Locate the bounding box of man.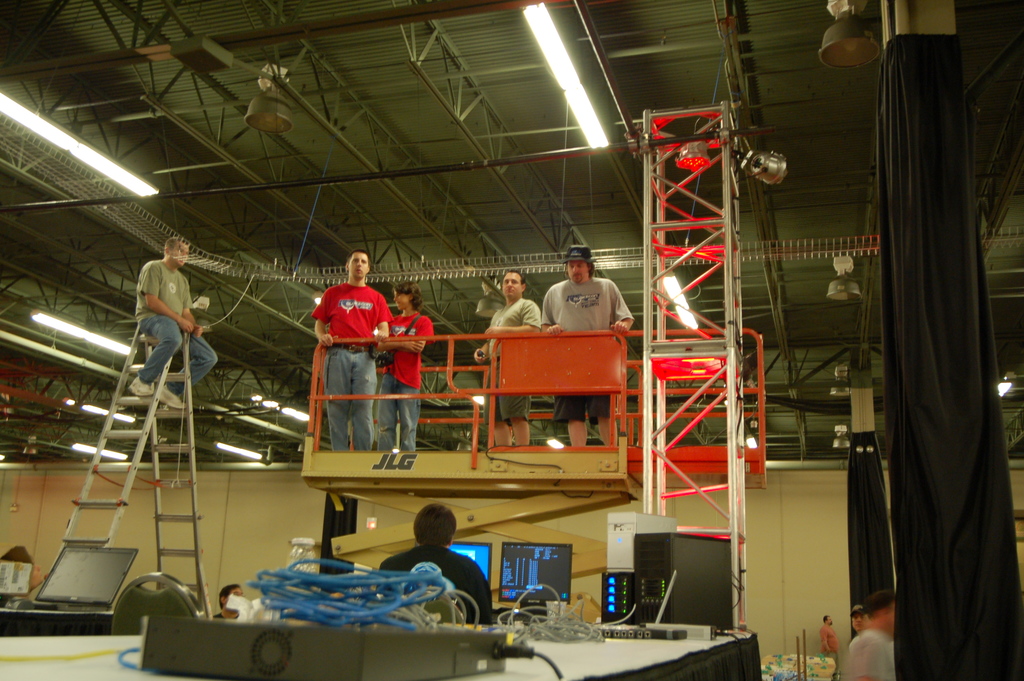
Bounding box: bbox=(849, 605, 865, 646).
